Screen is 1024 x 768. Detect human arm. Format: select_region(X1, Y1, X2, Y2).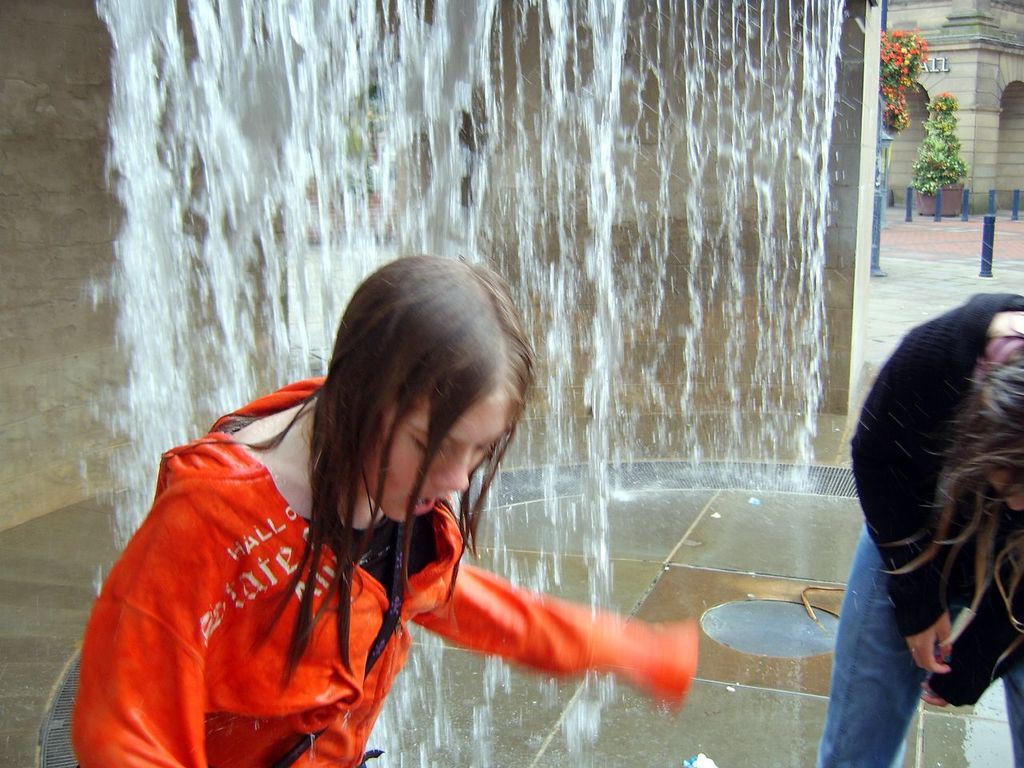
select_region(378, 542, 674, 720).
